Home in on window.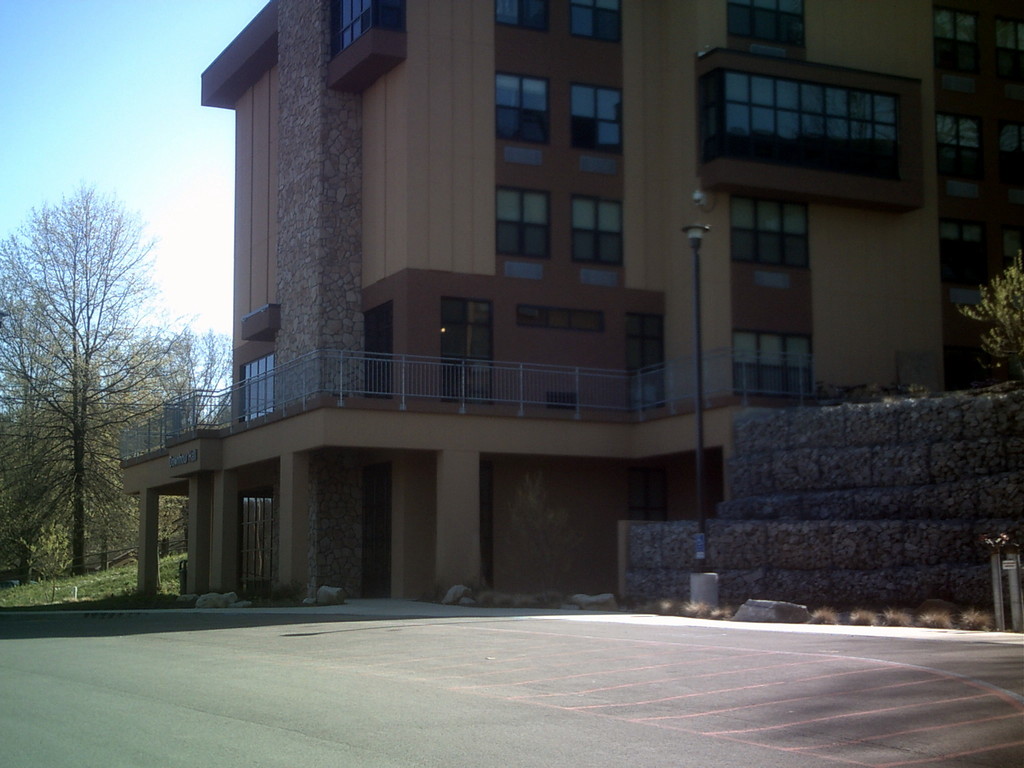
Homed in at 721:78:902:155.
